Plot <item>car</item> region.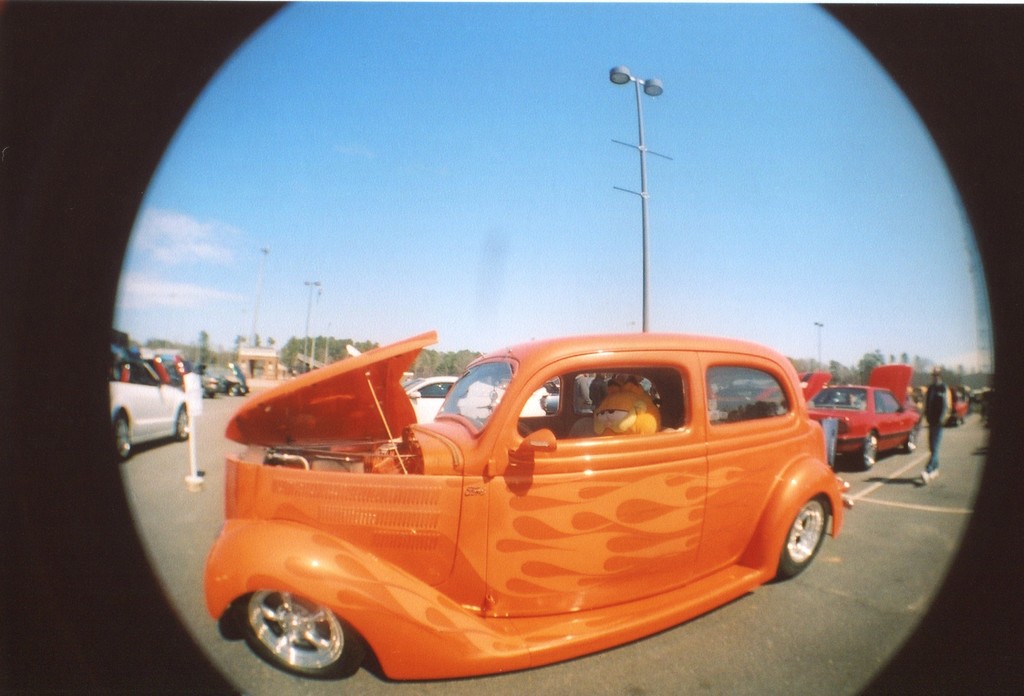
Plotted at pyautogui.locateOnScreen(199, 327, 844, 683).
